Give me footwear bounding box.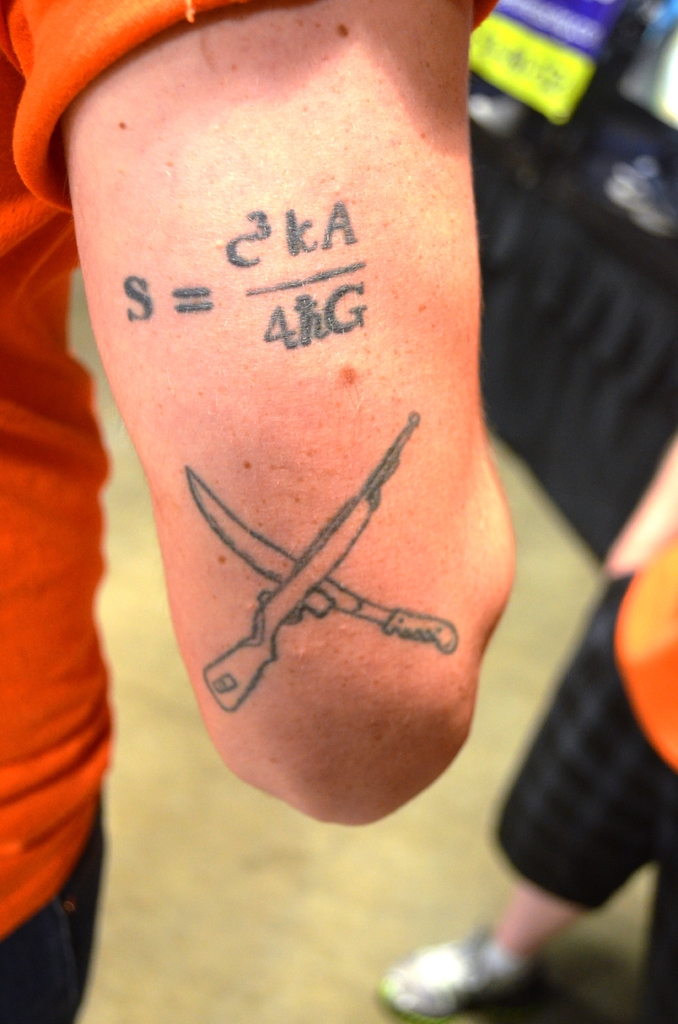
crop(370, 914, 558, 1023).
